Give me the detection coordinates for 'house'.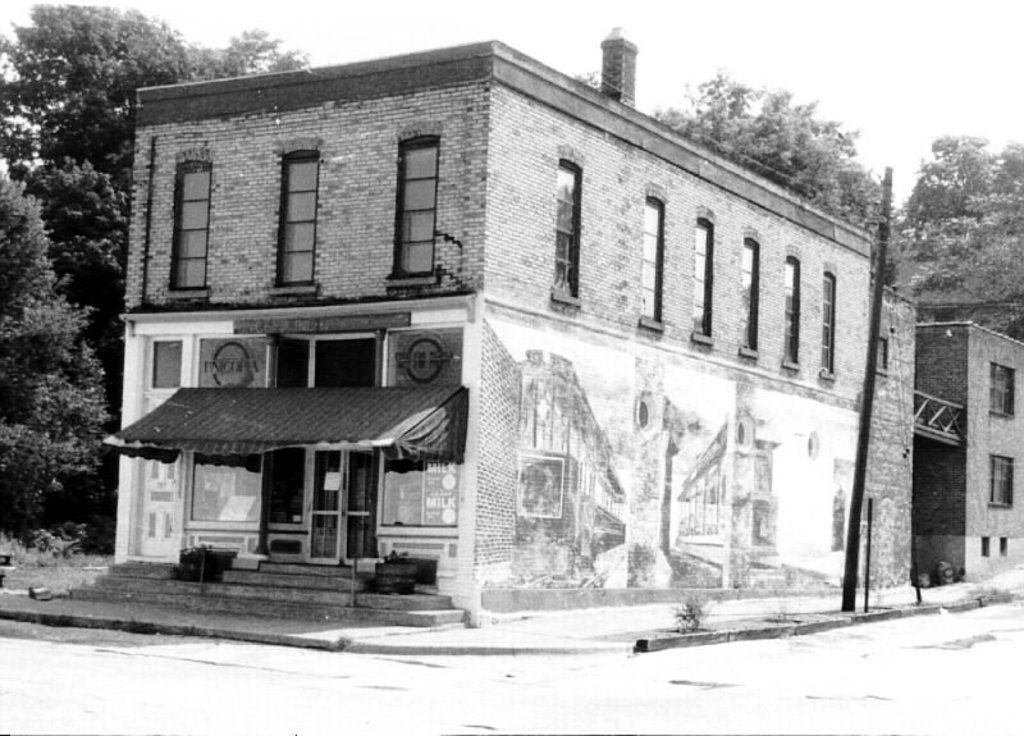
detection(105, 19, 915, 628).
